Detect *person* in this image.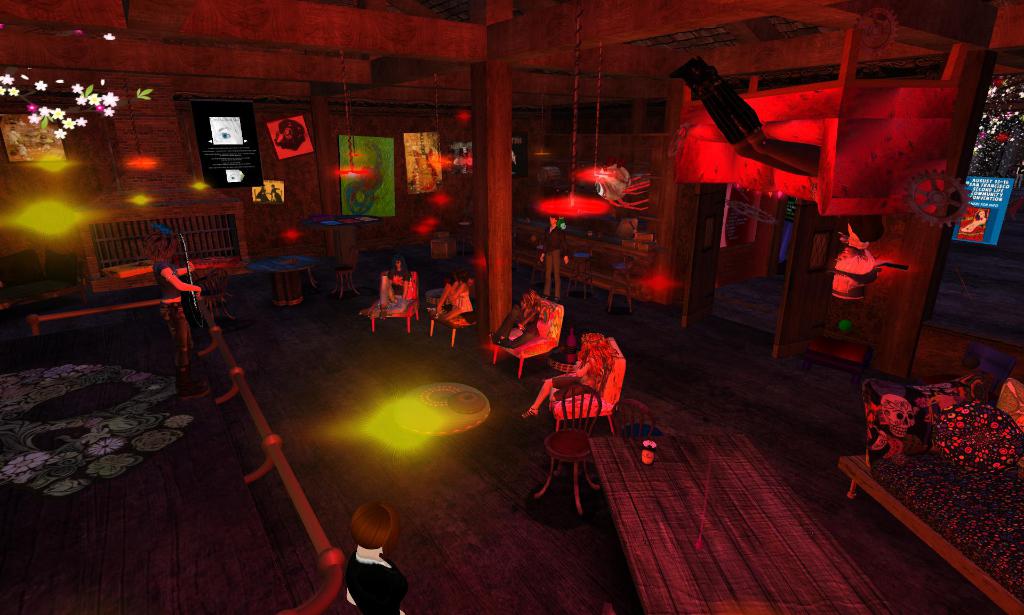
Detection: l=145, t=229, r=206, b=349.
